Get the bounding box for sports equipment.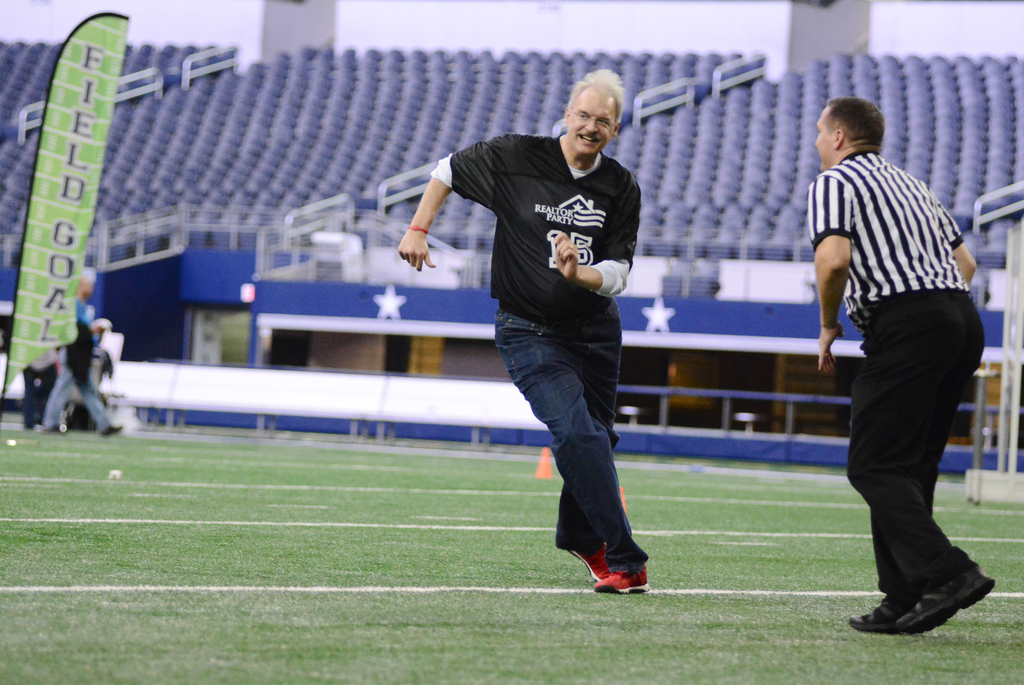
left=566, top=544, right=609, bottom=582.
